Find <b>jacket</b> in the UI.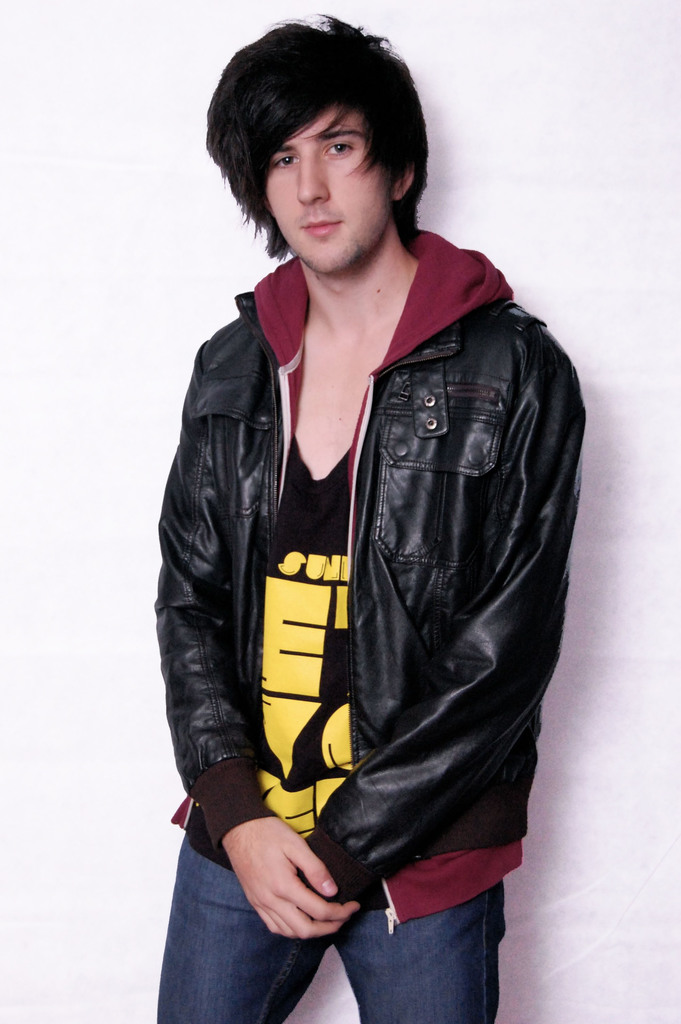
UI element at {"left": 172, "top": 222, "right": 584, "bottom": 916}.
